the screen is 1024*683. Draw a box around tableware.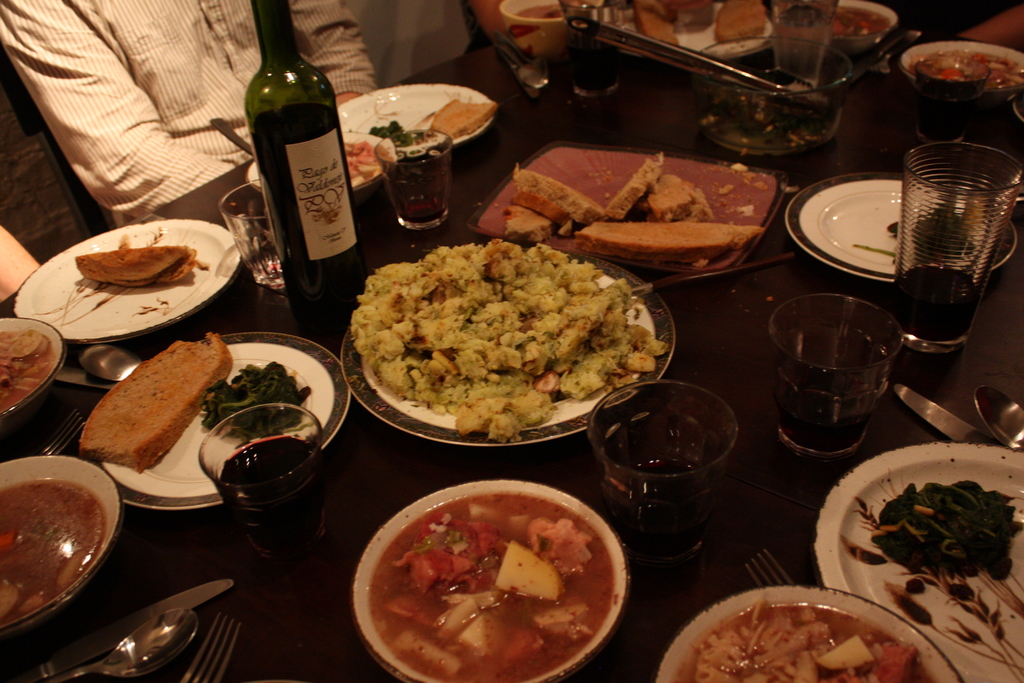
477/146/783/285.
